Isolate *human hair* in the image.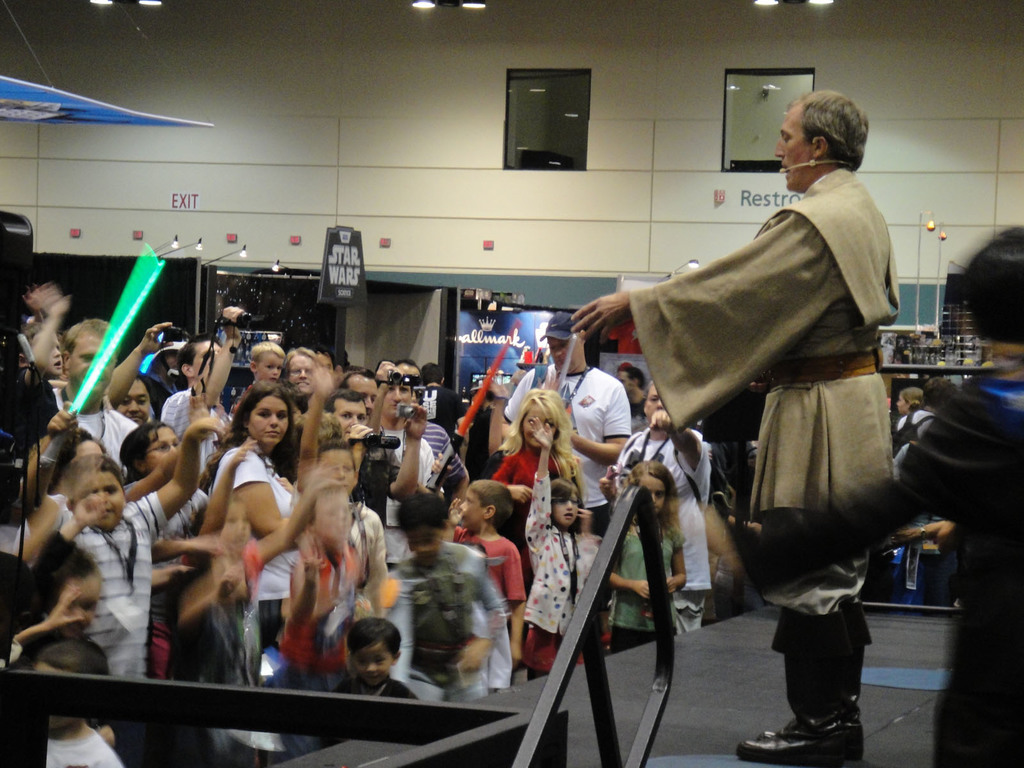
Isolated region: {"left": 136, "top": 373, "right": 151, "bottom": 404}.
